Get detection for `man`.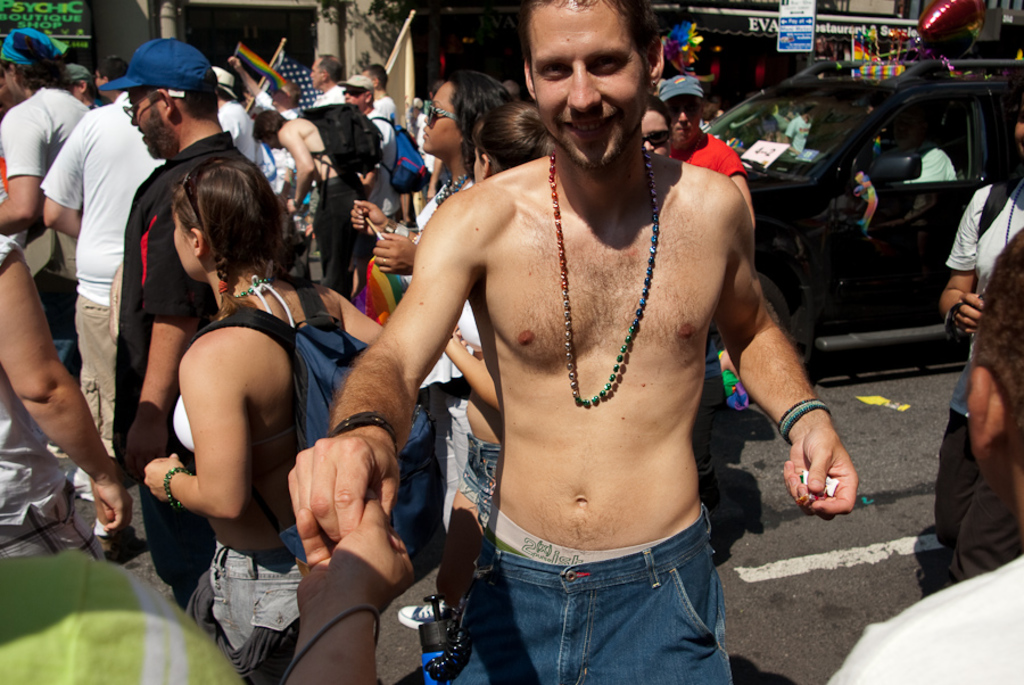
Detection: 273:0:864:684.
